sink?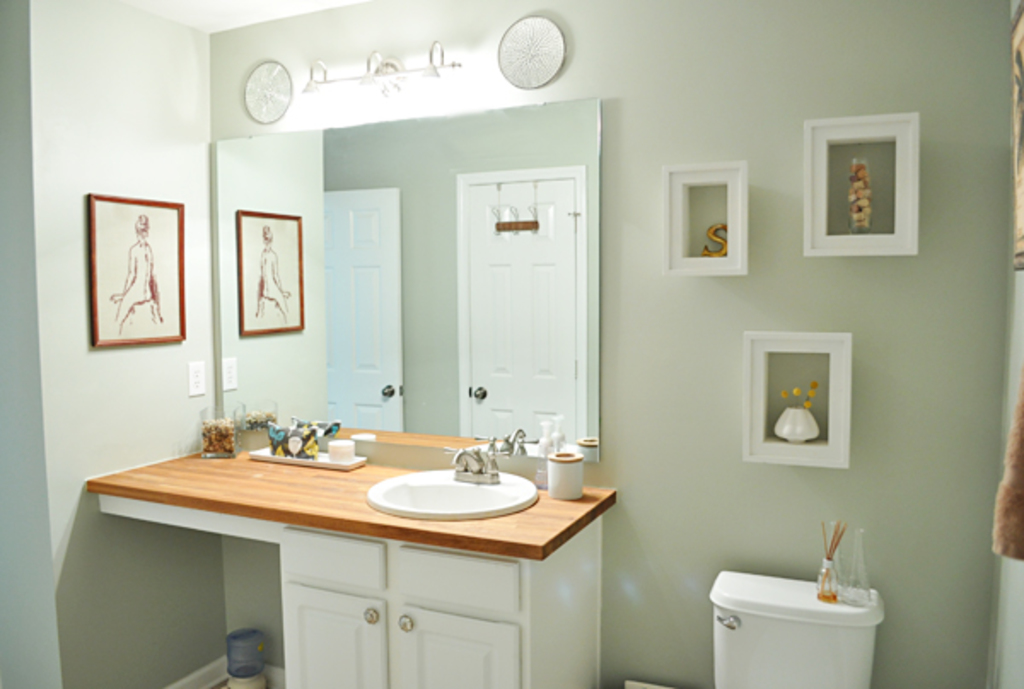
bbox(336, 431, 555, 558)
